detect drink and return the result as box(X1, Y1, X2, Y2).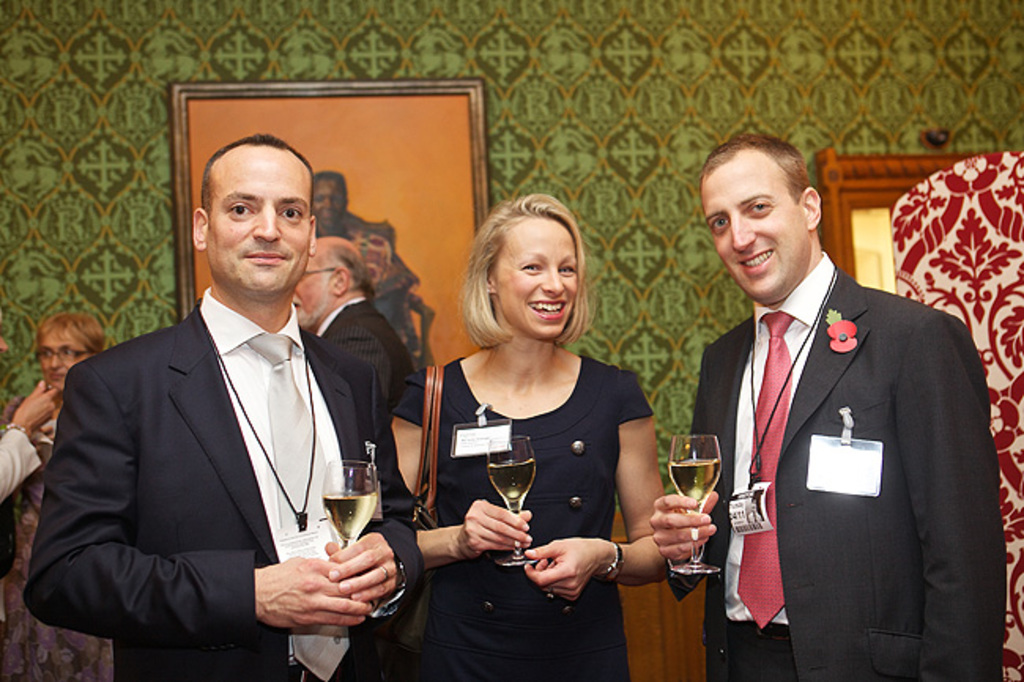
box(321, 490, 378, 545).
